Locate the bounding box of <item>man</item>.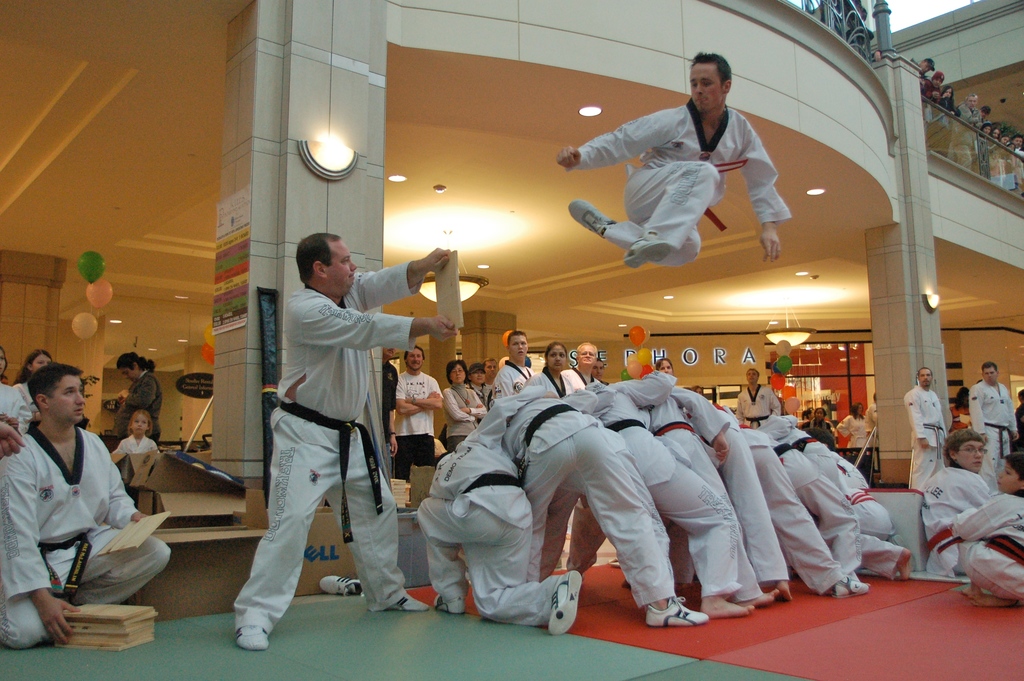
Bounding box: [x1=482, y1=357, x2=497, y2=386].
